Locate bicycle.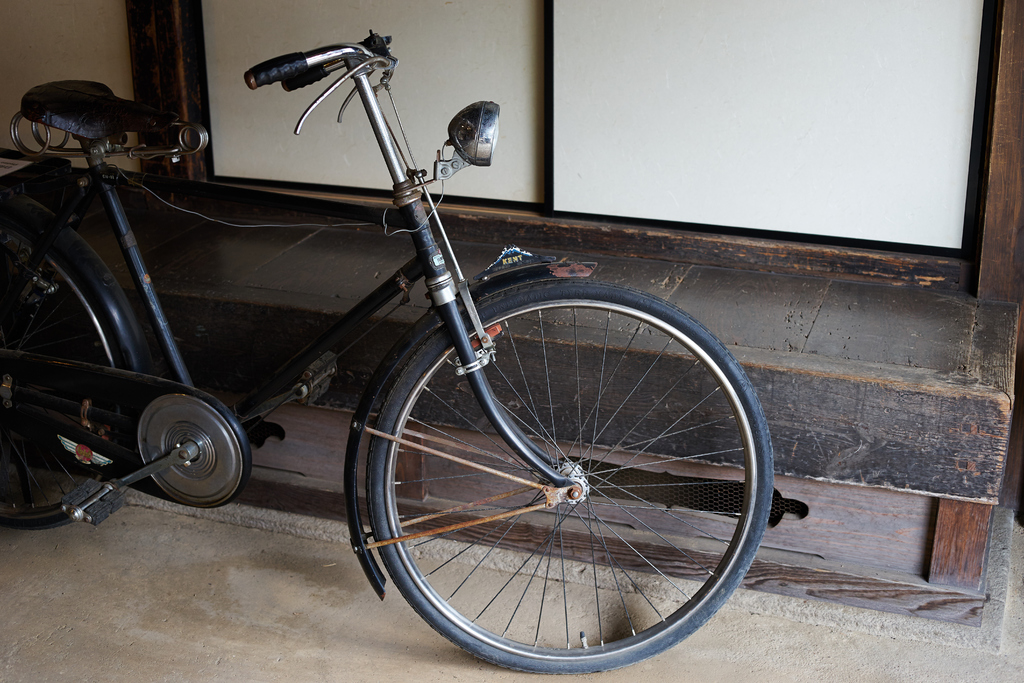
Bounding box: locate(14, 22, 835, 659).
